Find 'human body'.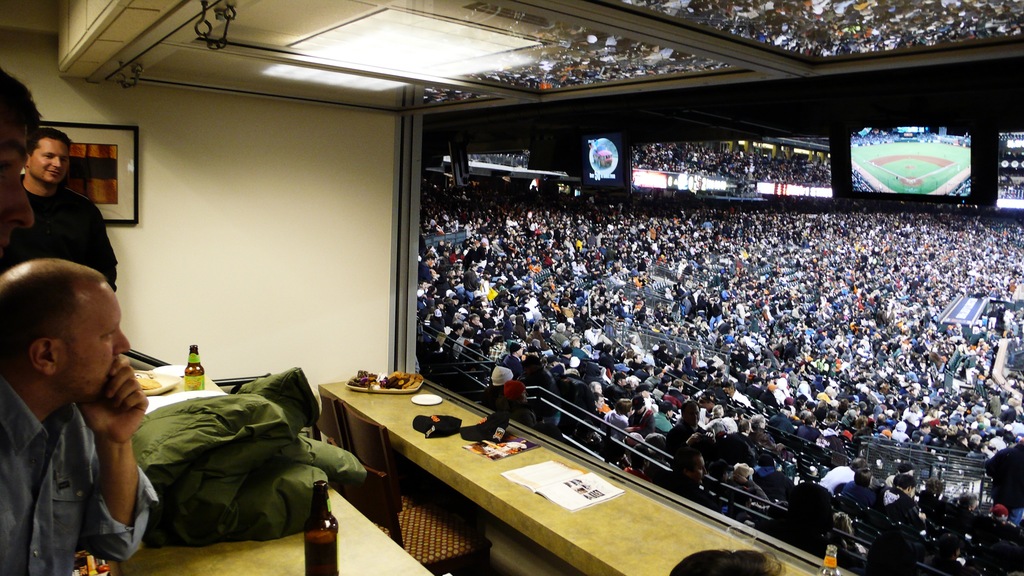
bbox=[635, 277, 660, 286].
